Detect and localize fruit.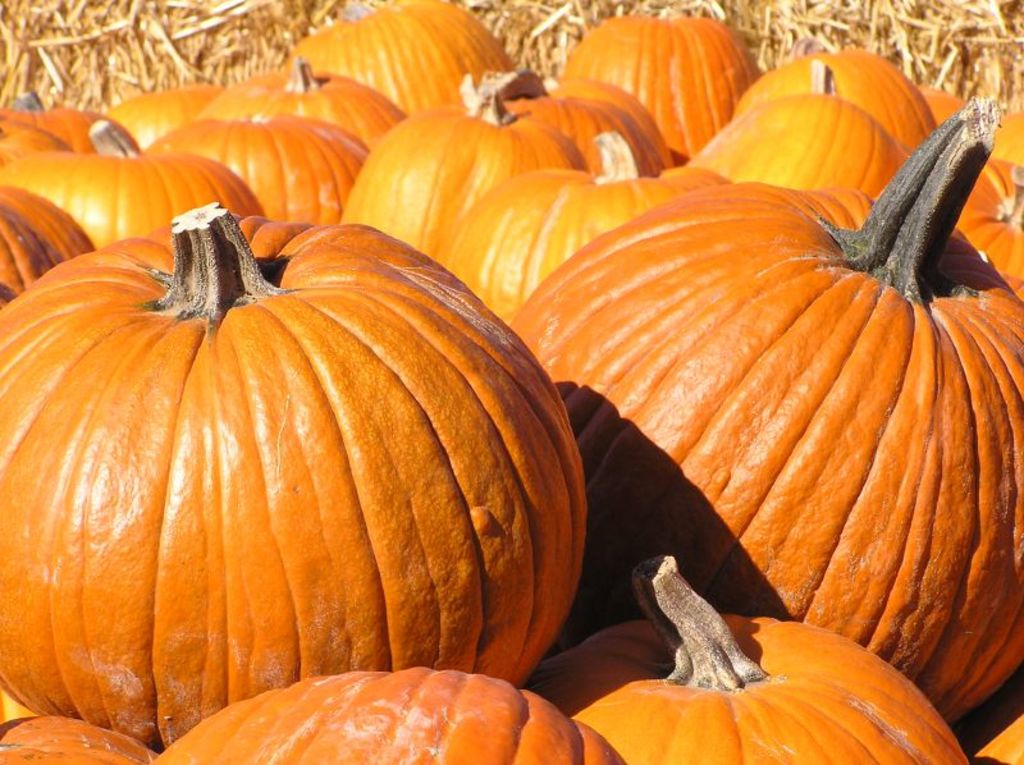
Localized at {"x1": 554, "y1": 13, "x2": 777, "y2": 157}.
